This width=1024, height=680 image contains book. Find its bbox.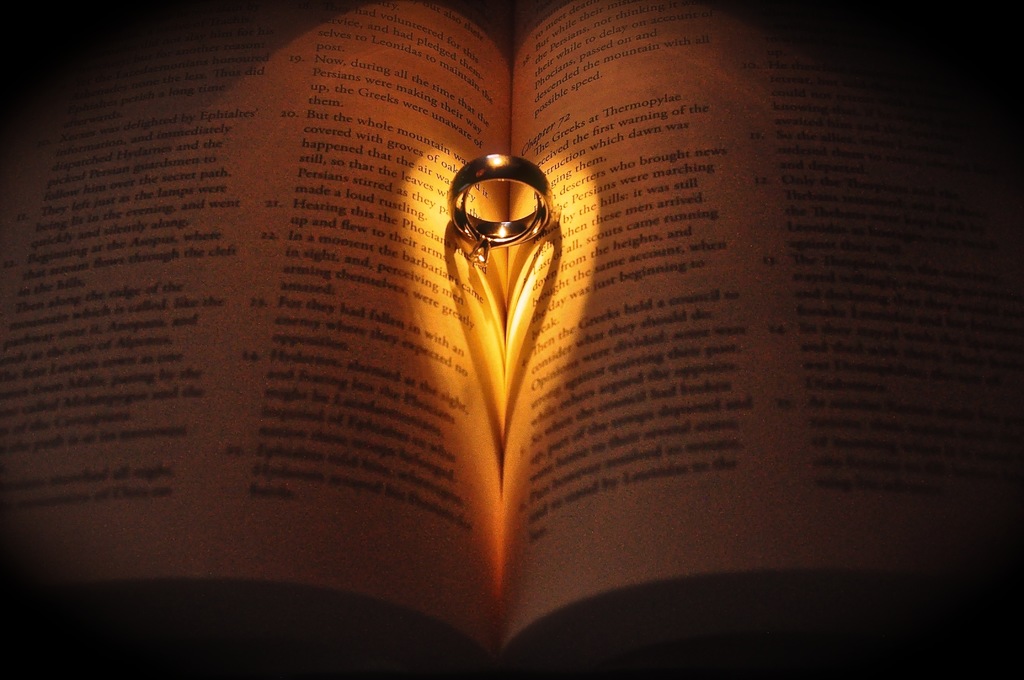
x1=0, y1=0, x2=1023, y2=656.
